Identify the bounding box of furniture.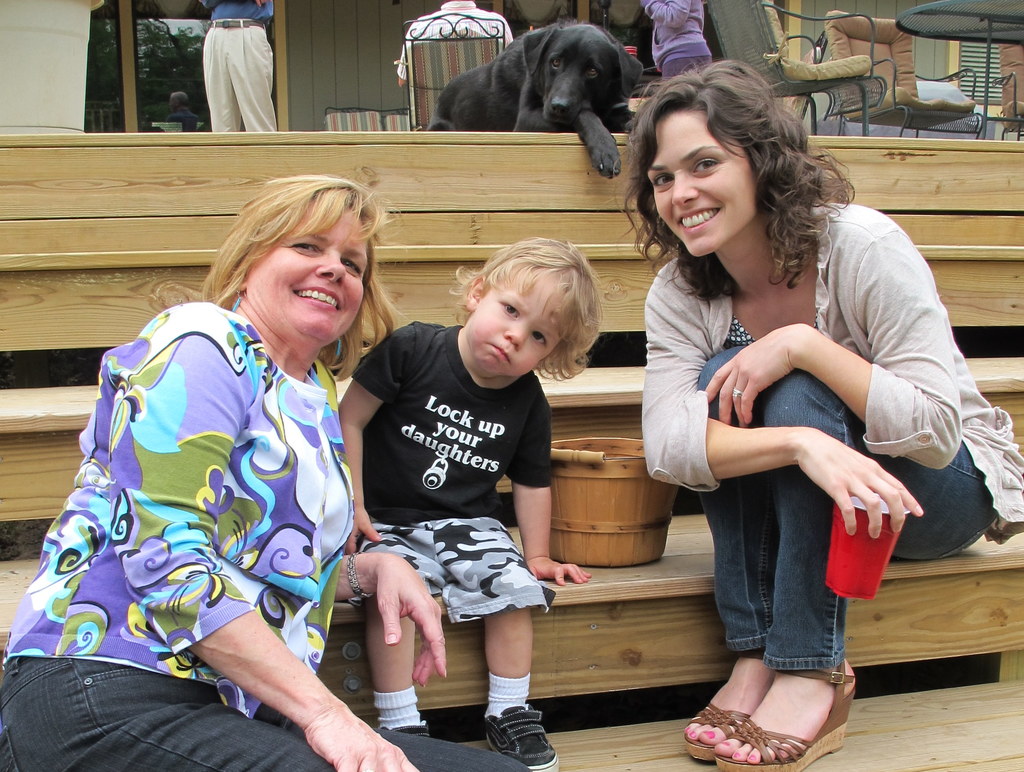
<bbox>893, 0, 1023, 136</bbox>.
